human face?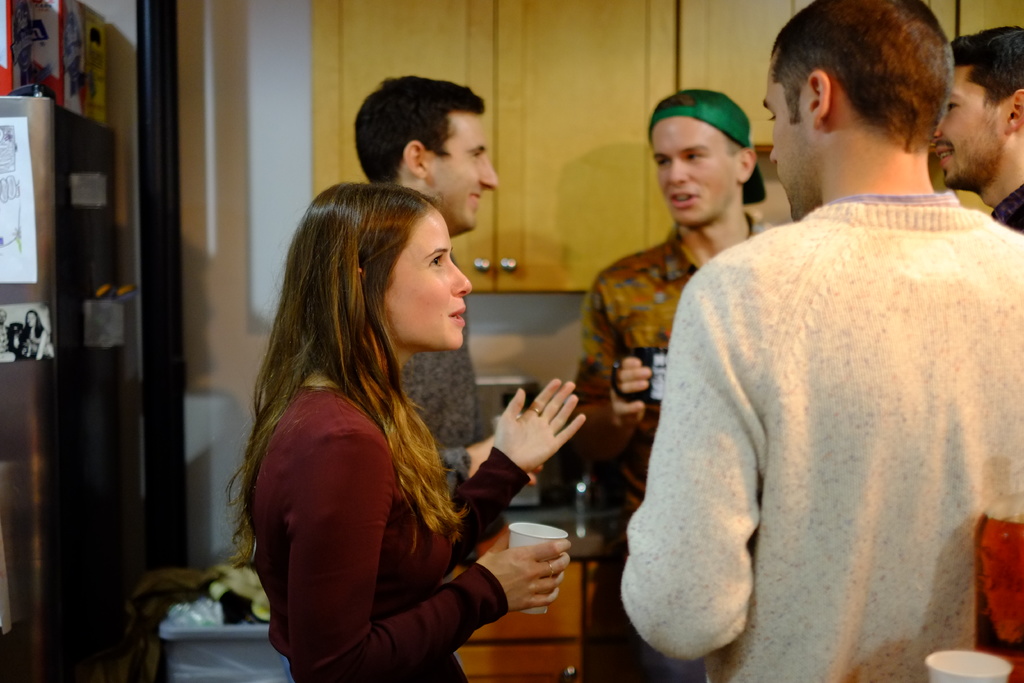
bbox=(383, 212, 470, 354)
